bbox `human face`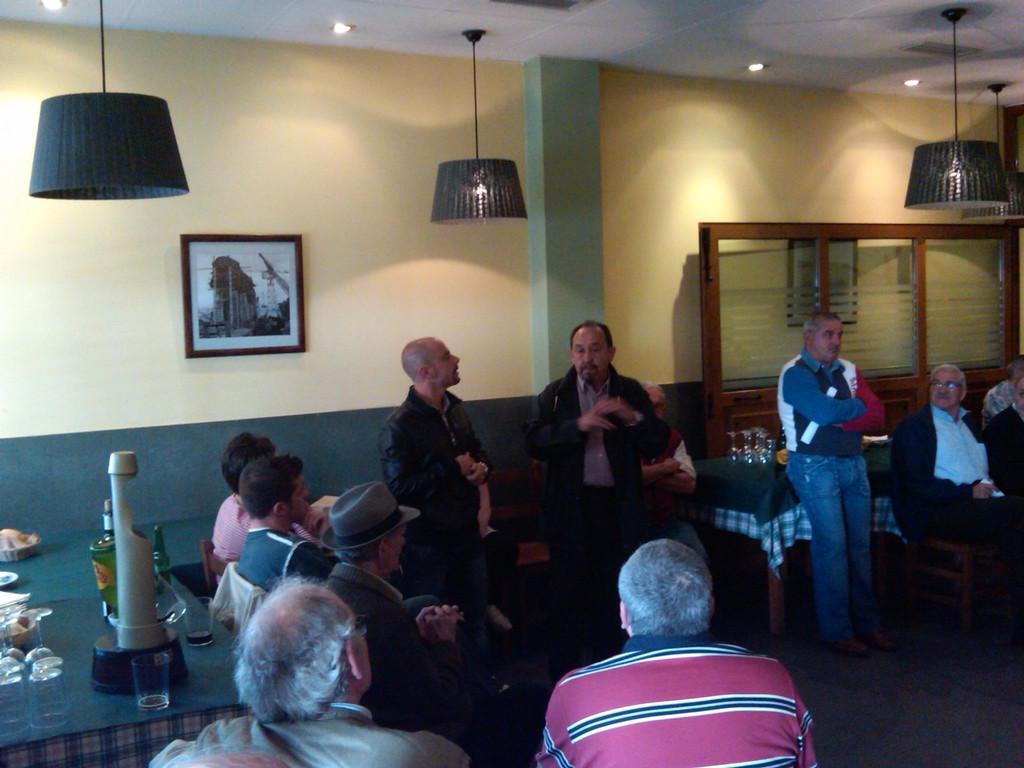
BBox(813, 321, 843, 362)
